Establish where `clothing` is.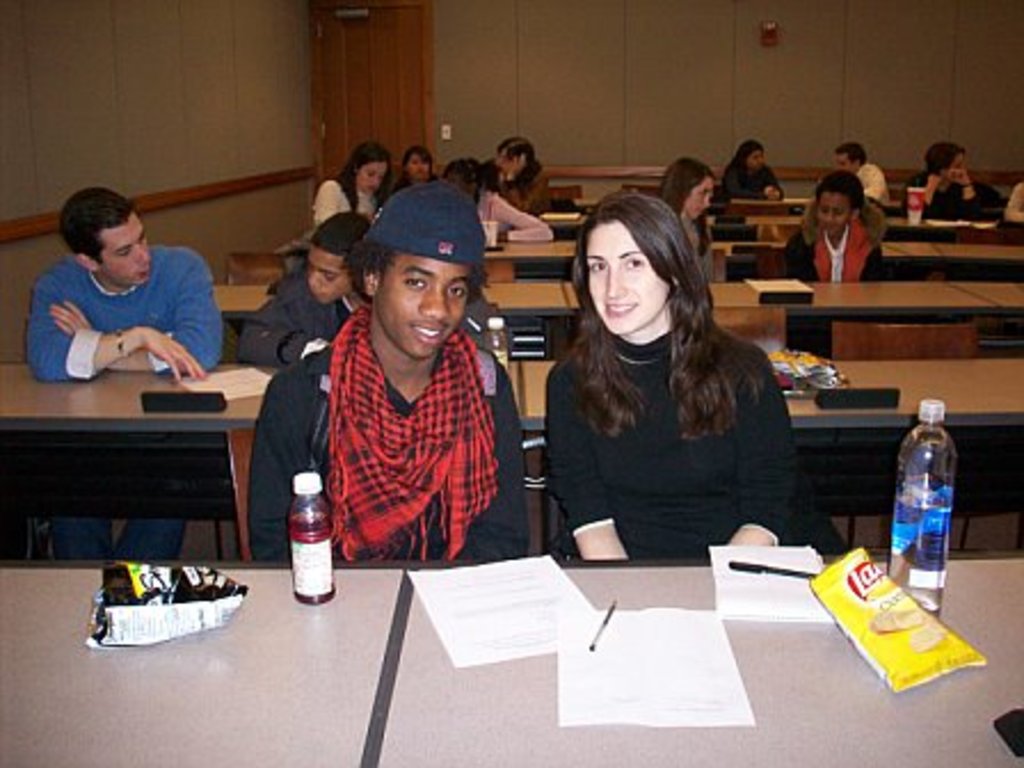
Established at BBox(853, 158, 891, 201).
